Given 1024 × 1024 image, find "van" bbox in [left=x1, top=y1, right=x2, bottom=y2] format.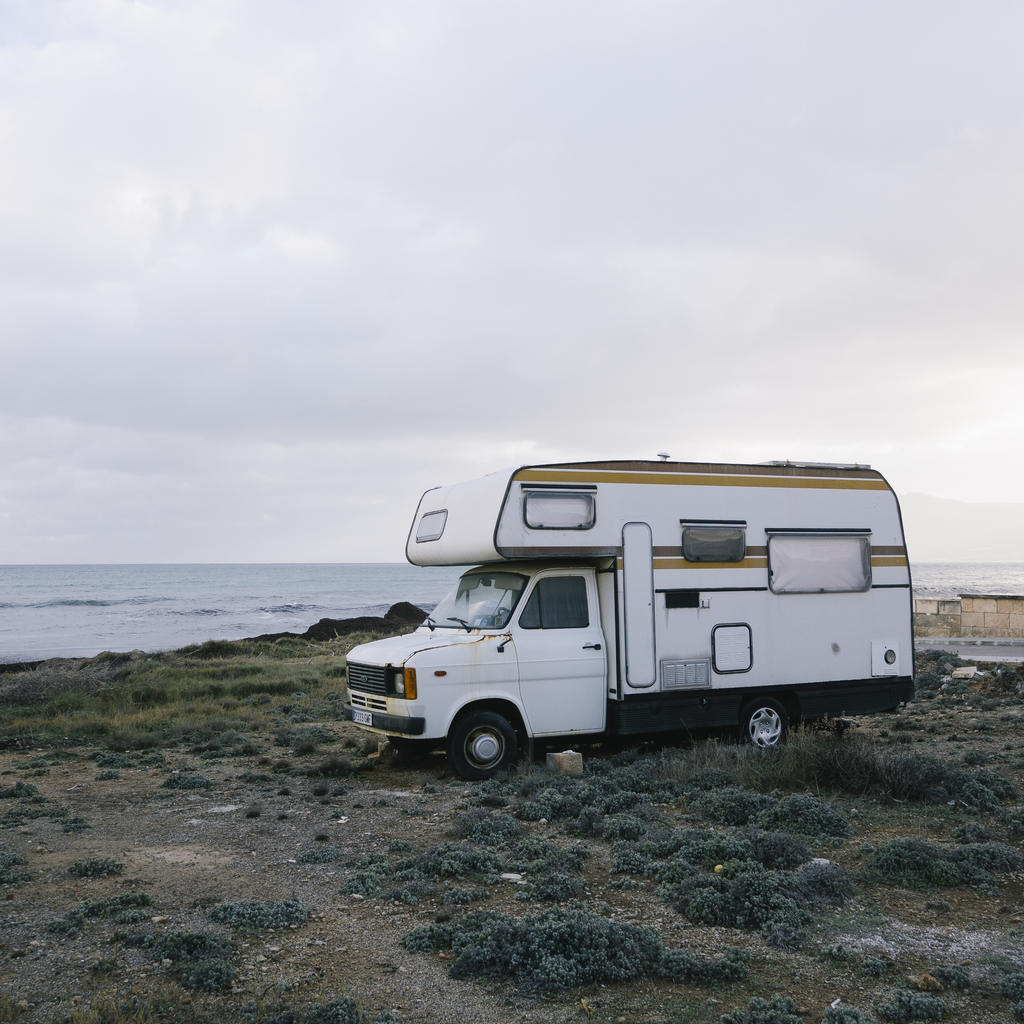
[left=344, top=449, right=919, bottom=784].
